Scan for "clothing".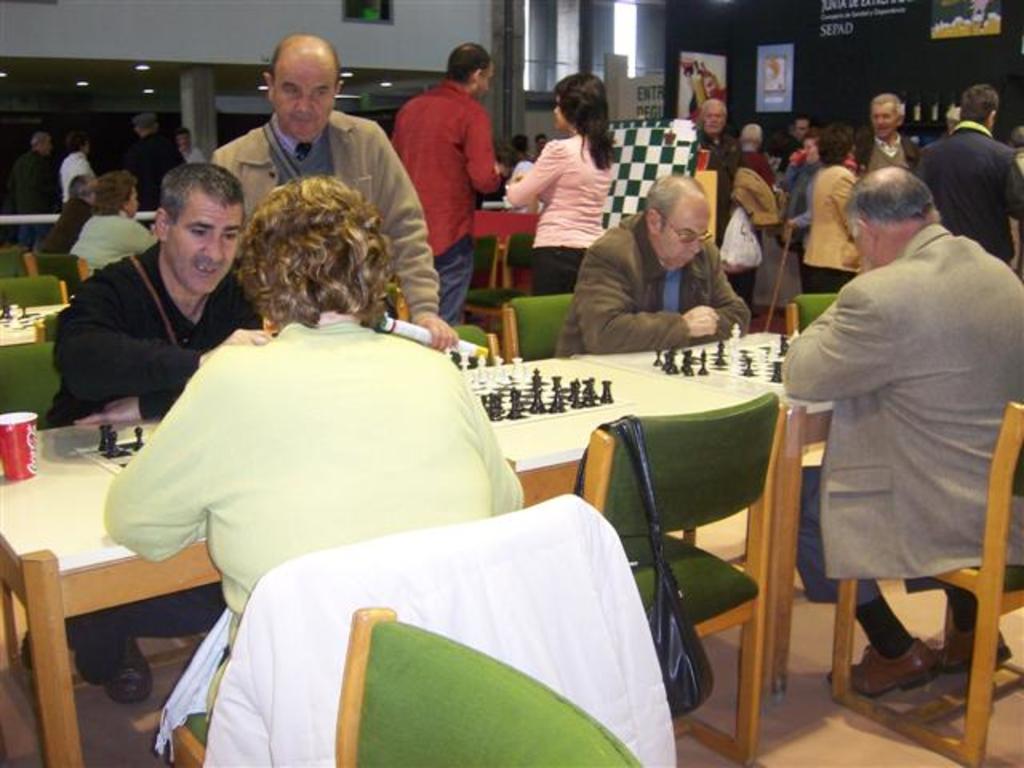
Scan result: <box>914,118,1022,259</box>.
